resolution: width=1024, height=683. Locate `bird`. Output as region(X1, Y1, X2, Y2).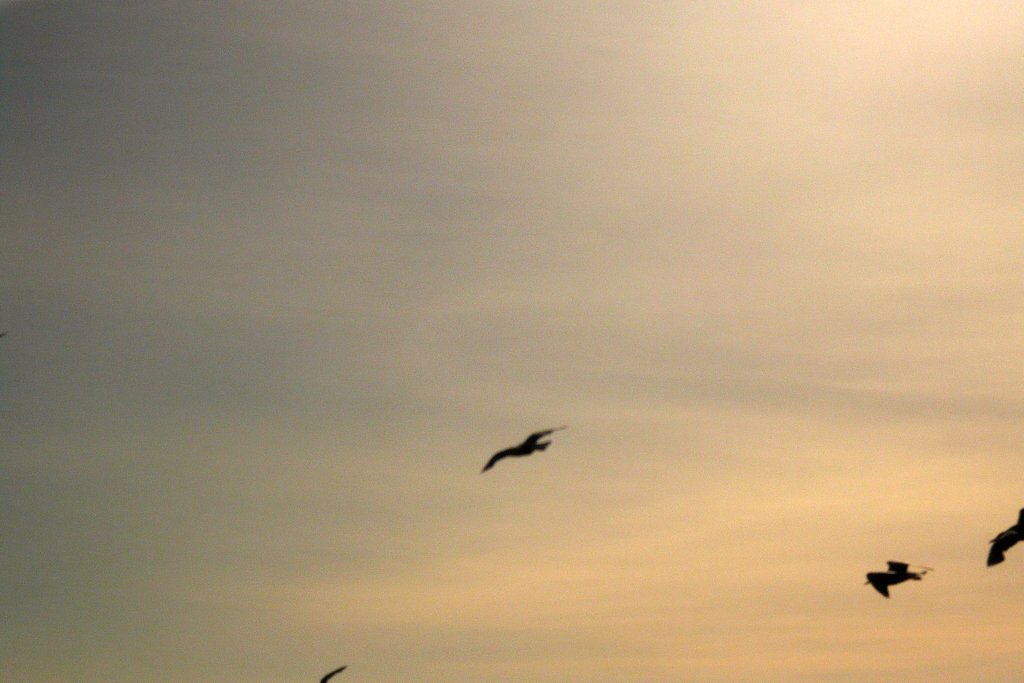
region(322, 662, 347, 682).
